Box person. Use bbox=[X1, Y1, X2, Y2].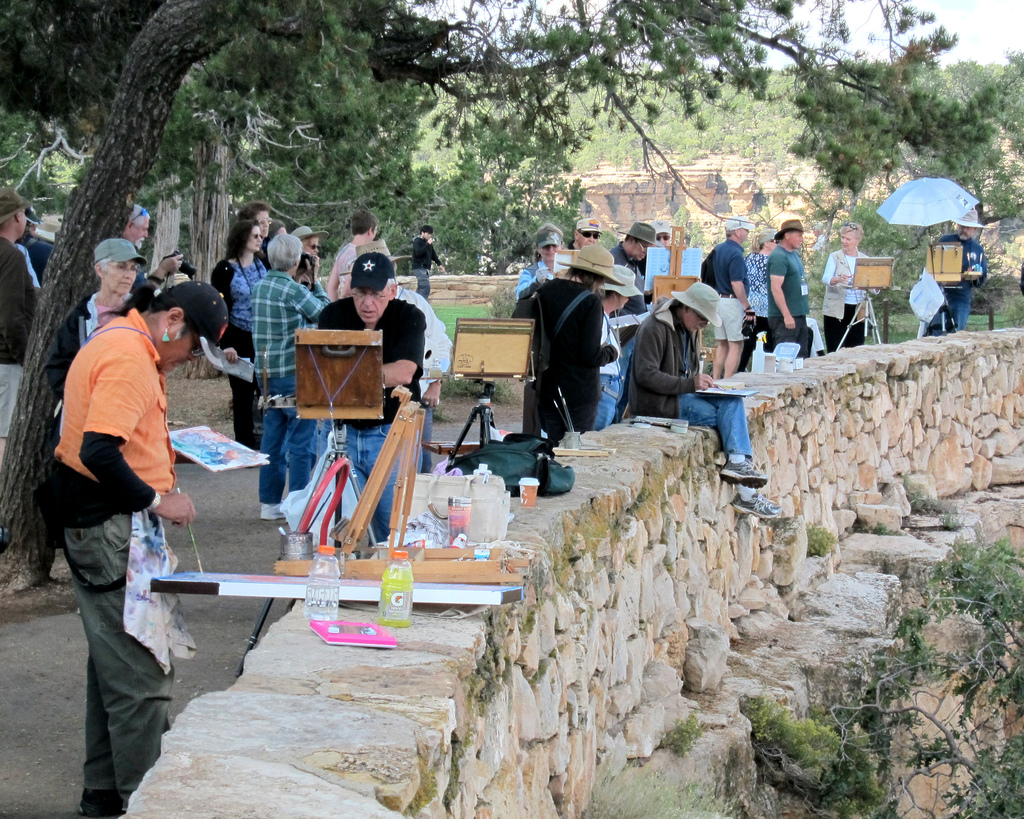
bbox=[625, 278, 785, 520].
